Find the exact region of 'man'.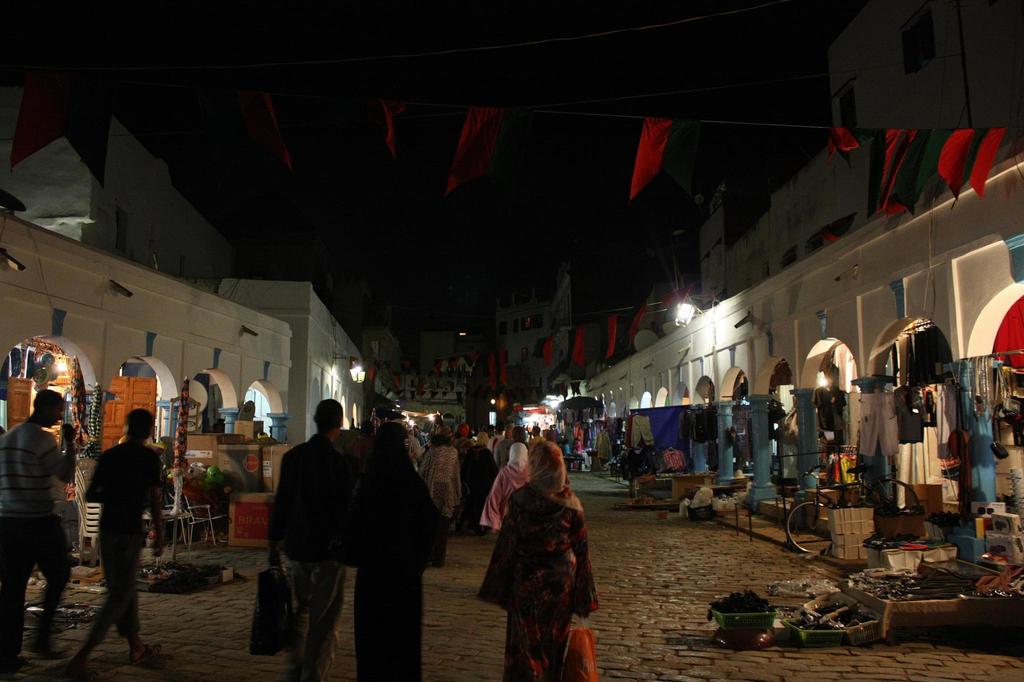
Exact region: bbox=(63, 396, 159, 663).
